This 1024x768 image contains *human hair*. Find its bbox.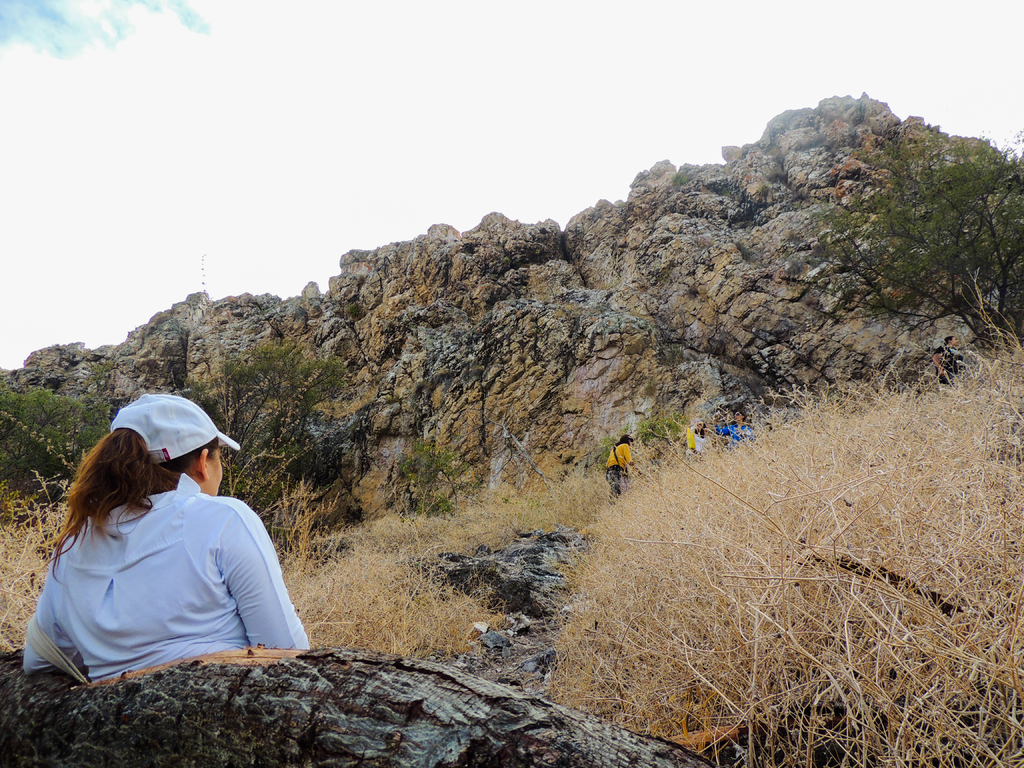
bbox=[33, 423, 222, 584].
